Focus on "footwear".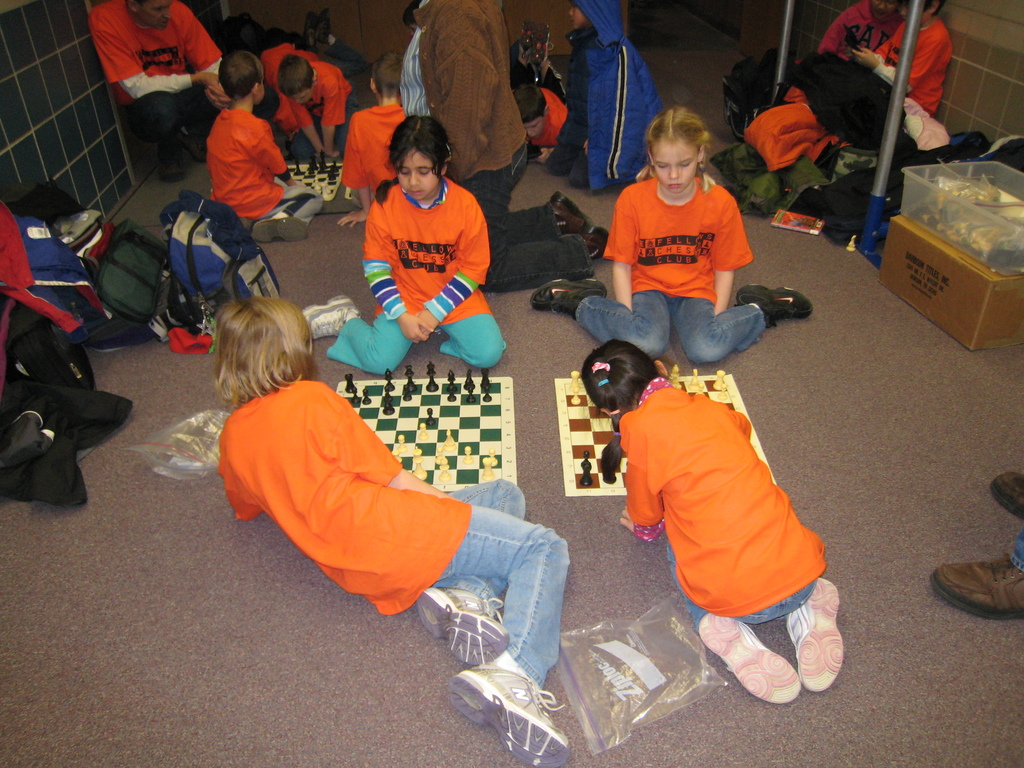
Focused at l=927, t=559, r=1023, b=623.
